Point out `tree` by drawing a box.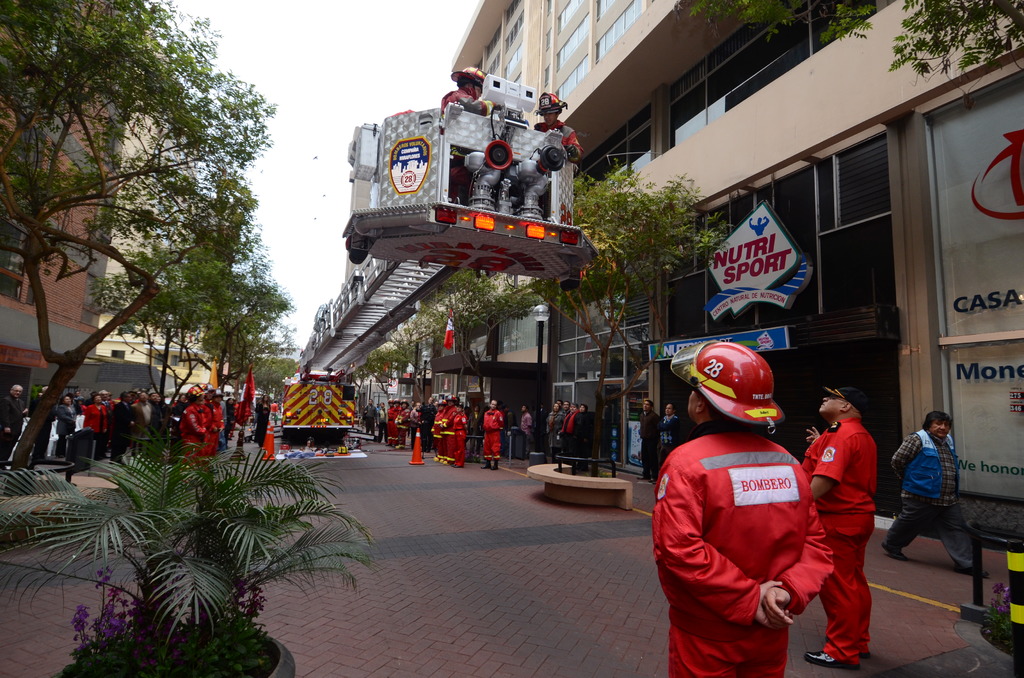
{"left": 522, "top": 161, "right": 726, "bottom": 476}.
